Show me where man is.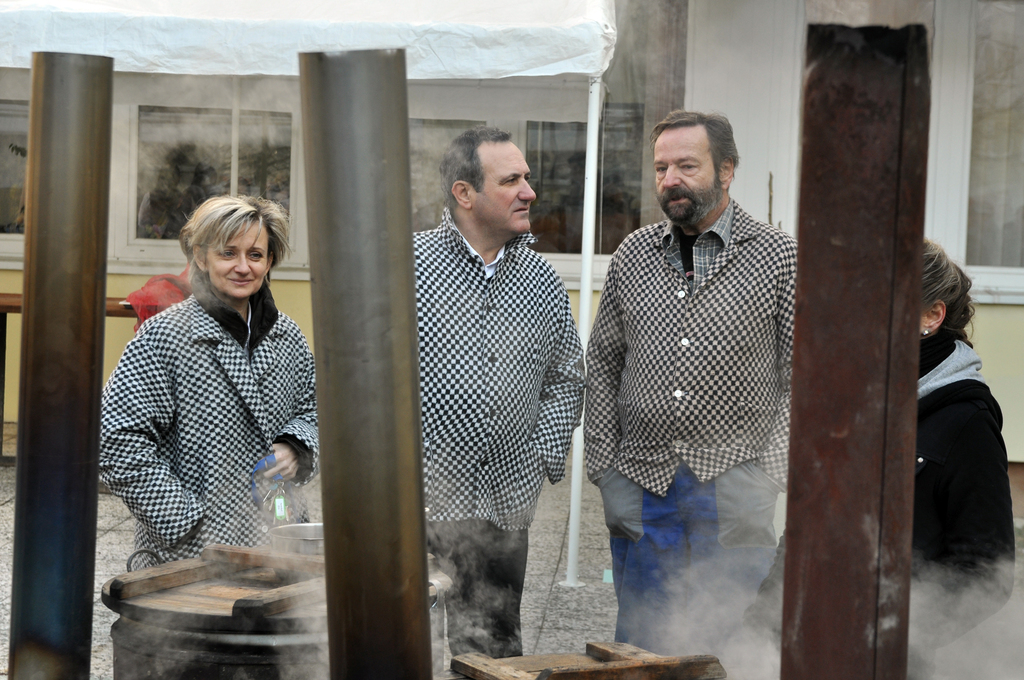
man is at 582,111,823,661.
